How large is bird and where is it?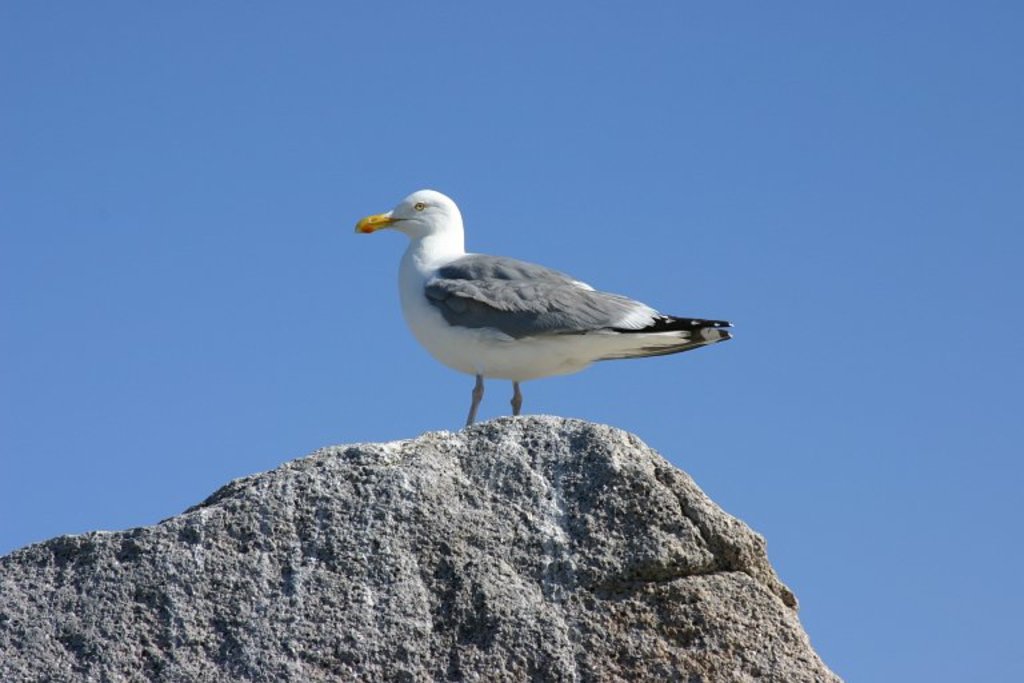
Bounding box: (left=337, top=191, right=731, bottom=430).
